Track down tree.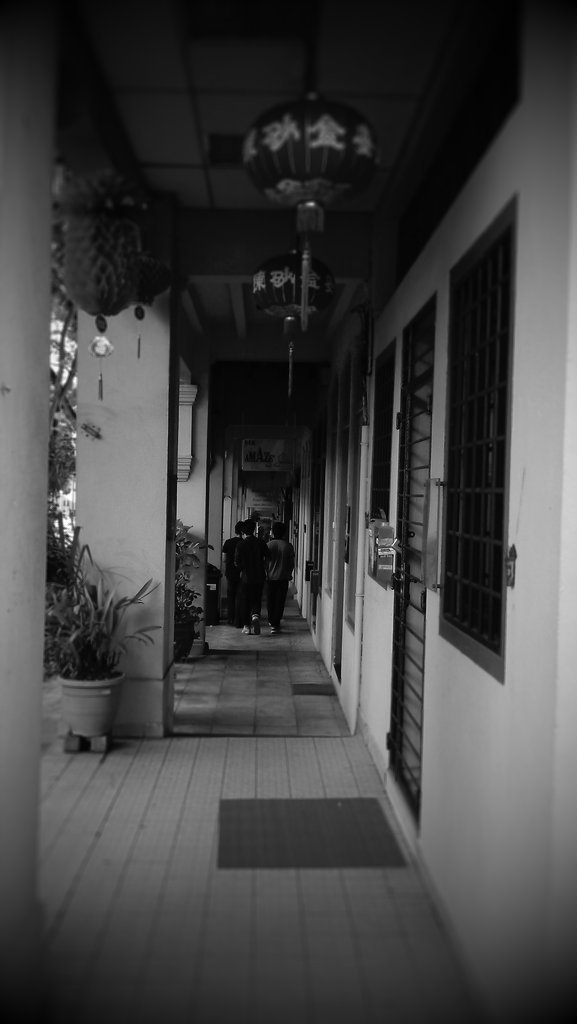
Tracked to (45, 391, 81, 502).
